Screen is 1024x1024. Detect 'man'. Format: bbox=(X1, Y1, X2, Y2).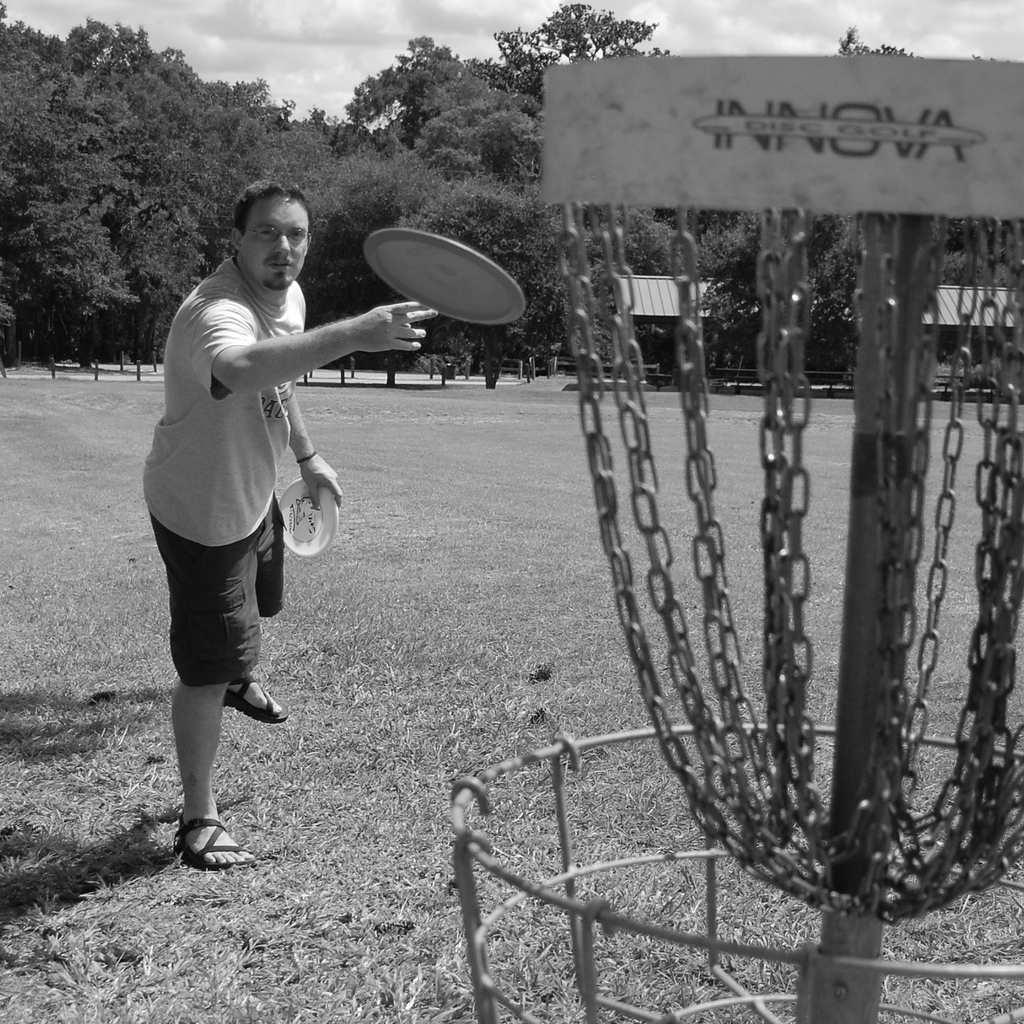
bbox=(129, 179, 372, 847).
